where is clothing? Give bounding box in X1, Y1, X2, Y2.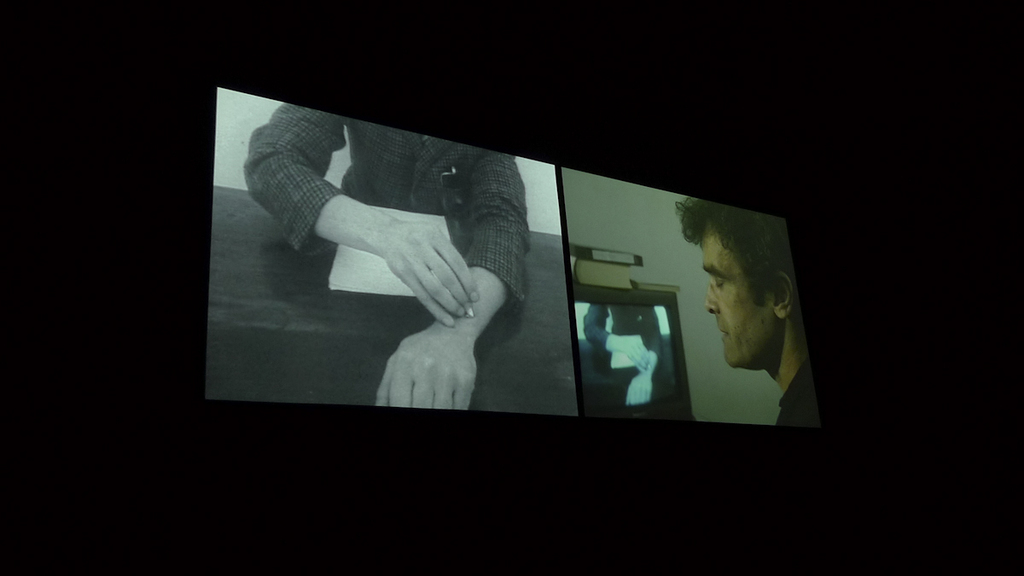
773, 365, 821, 433.
